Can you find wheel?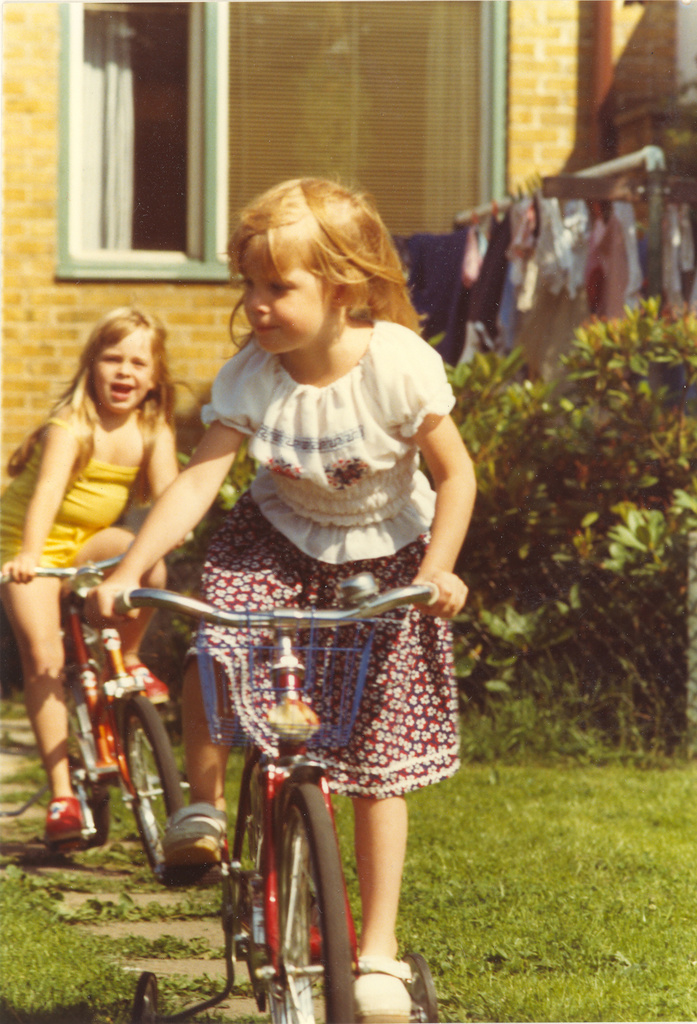
Yes, bounding box: 413,949,443,1022.
